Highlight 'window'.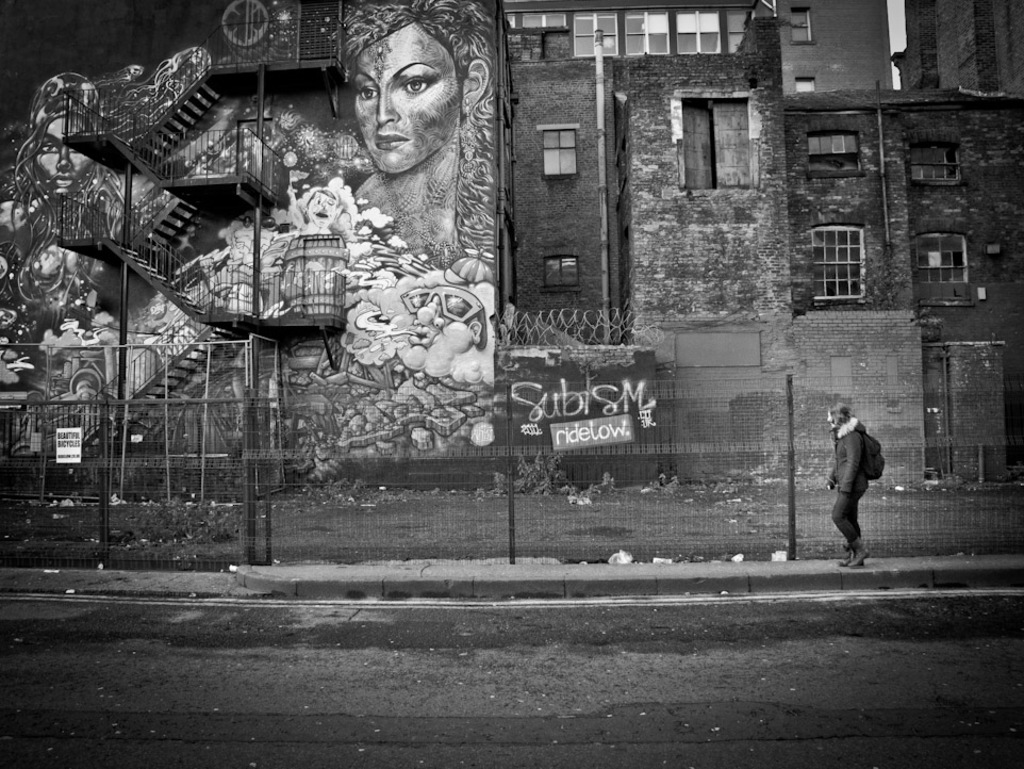
Highlighted region: crop(806, 133, 864, 179).
